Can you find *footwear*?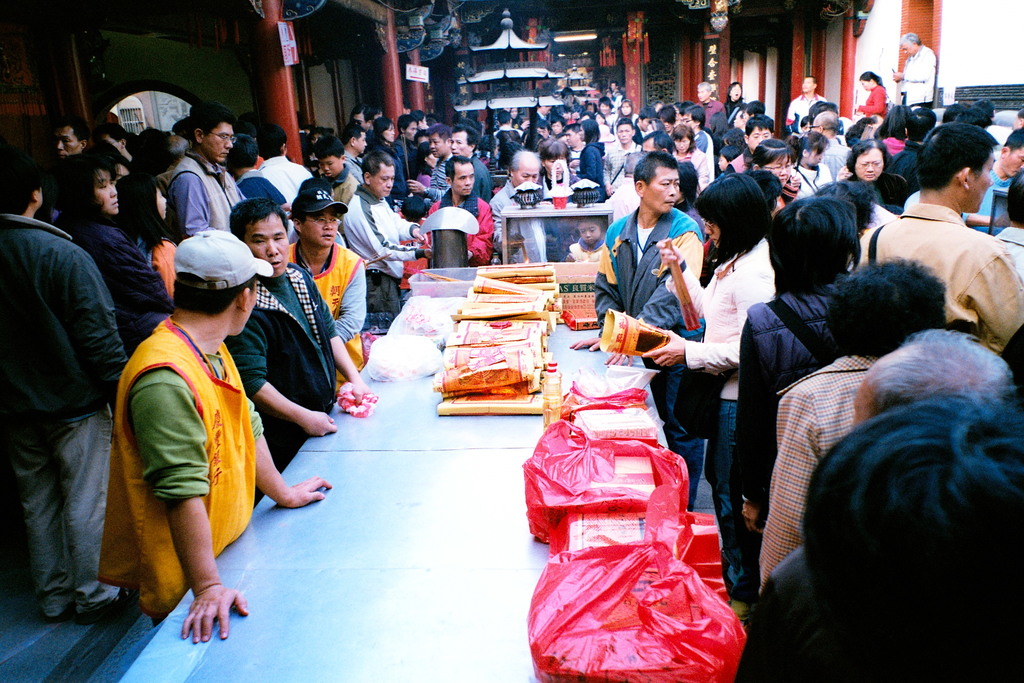
Yes, bounding box: (40, 589, 76, 620).
